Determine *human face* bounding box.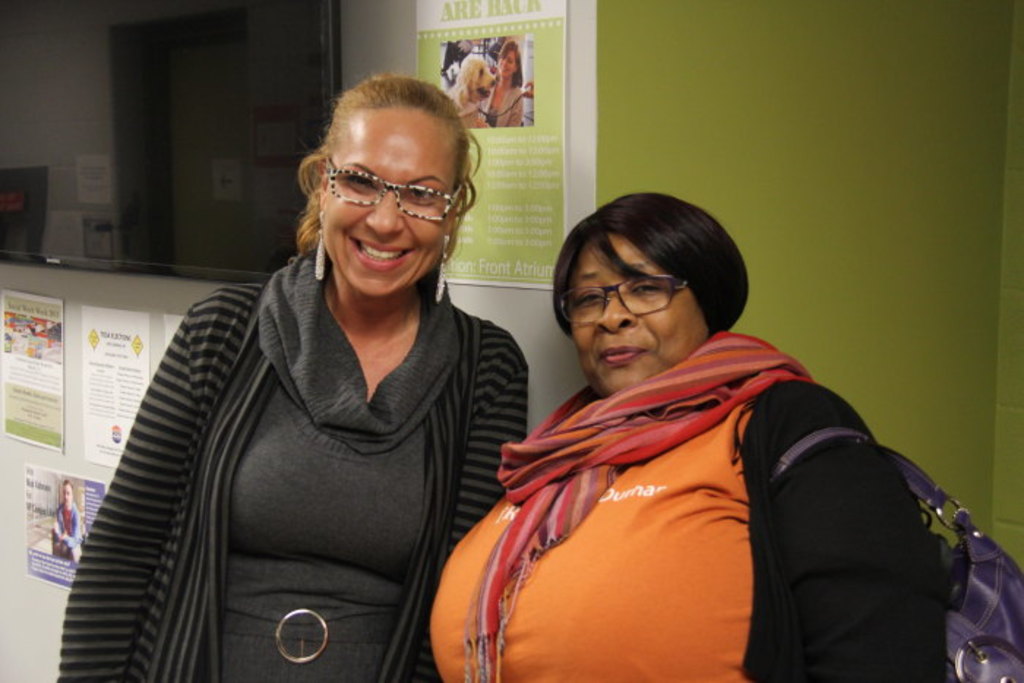
Determined: (568, 238, 711, 399).
